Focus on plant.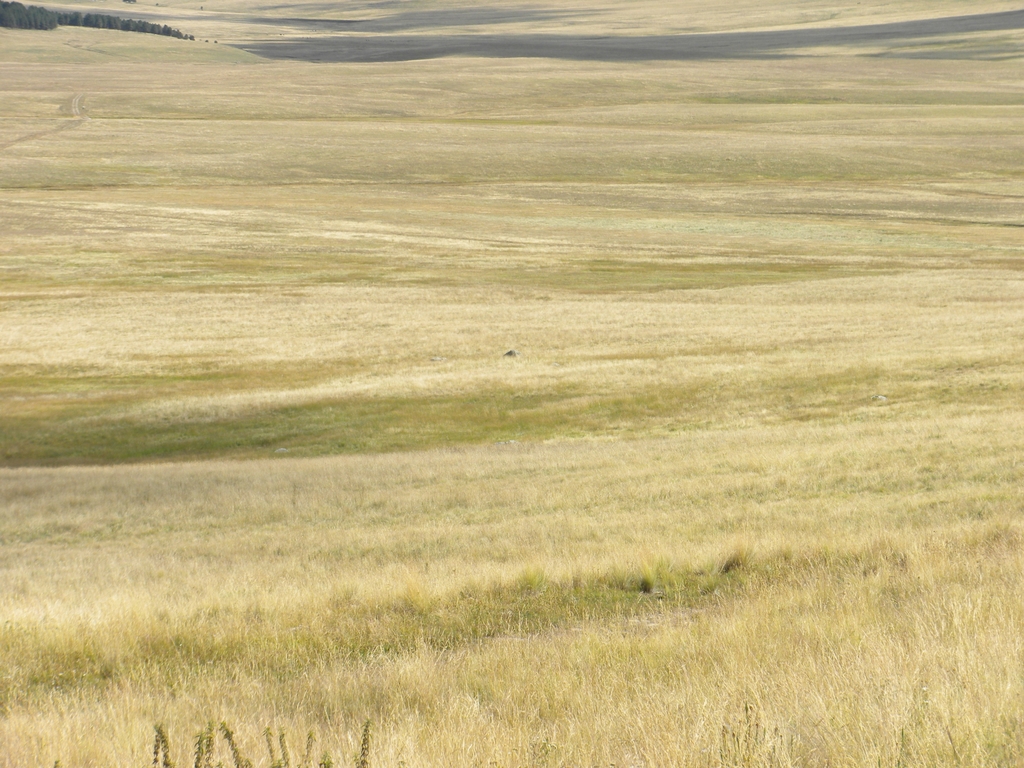
Focused at x1=721 y1=537 x2=749 y2=573.
